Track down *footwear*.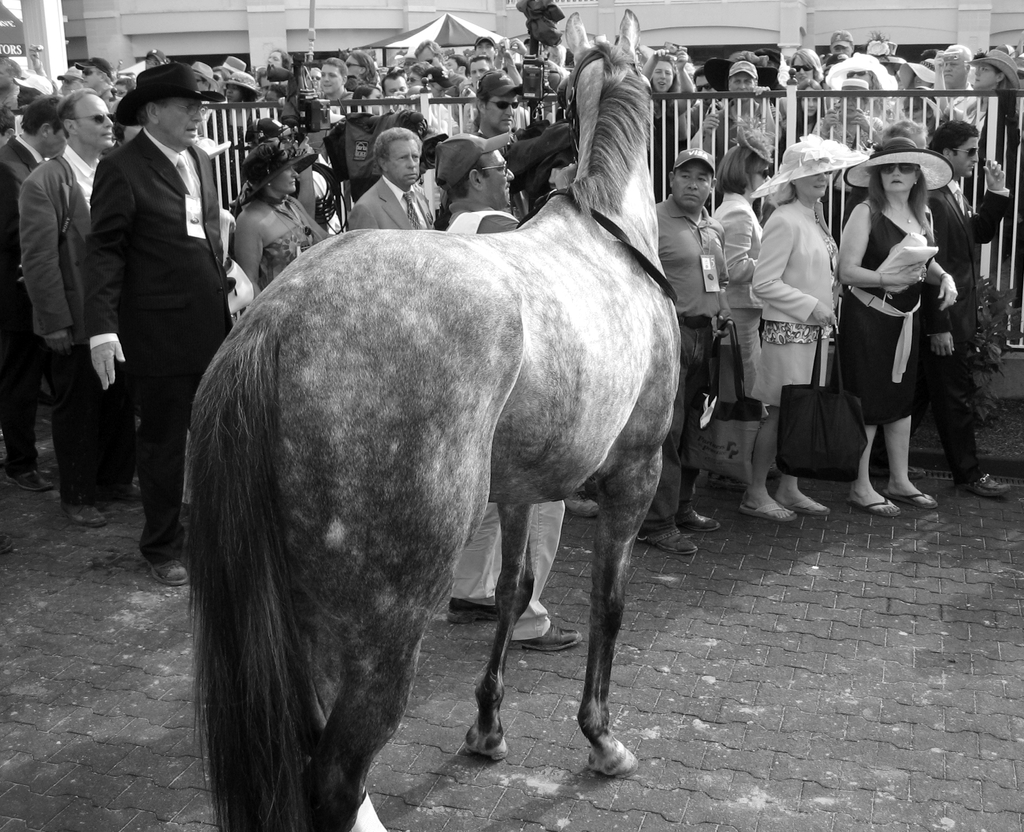
Tracked to [567, 494, 600, 519].
